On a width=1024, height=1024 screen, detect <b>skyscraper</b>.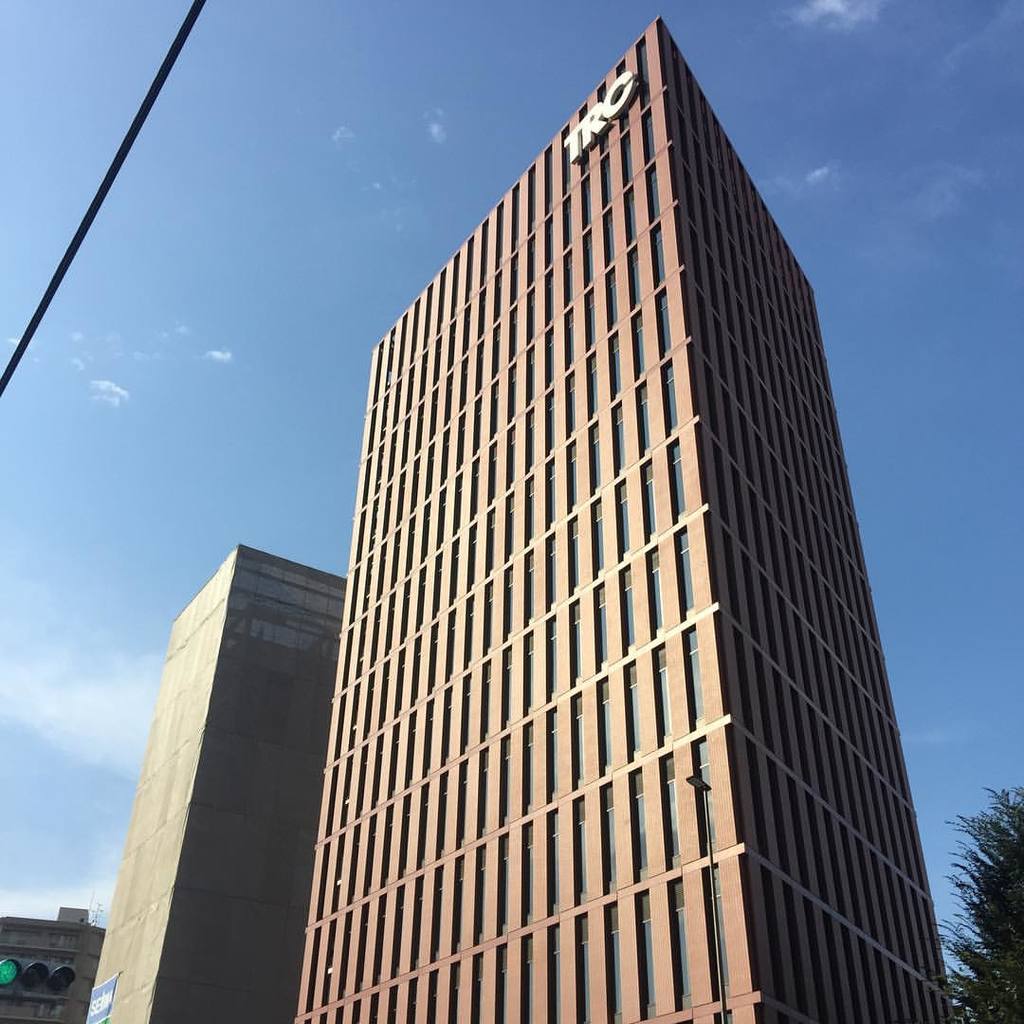
(x1=81, y1=542, x2=350, y2=1023).
